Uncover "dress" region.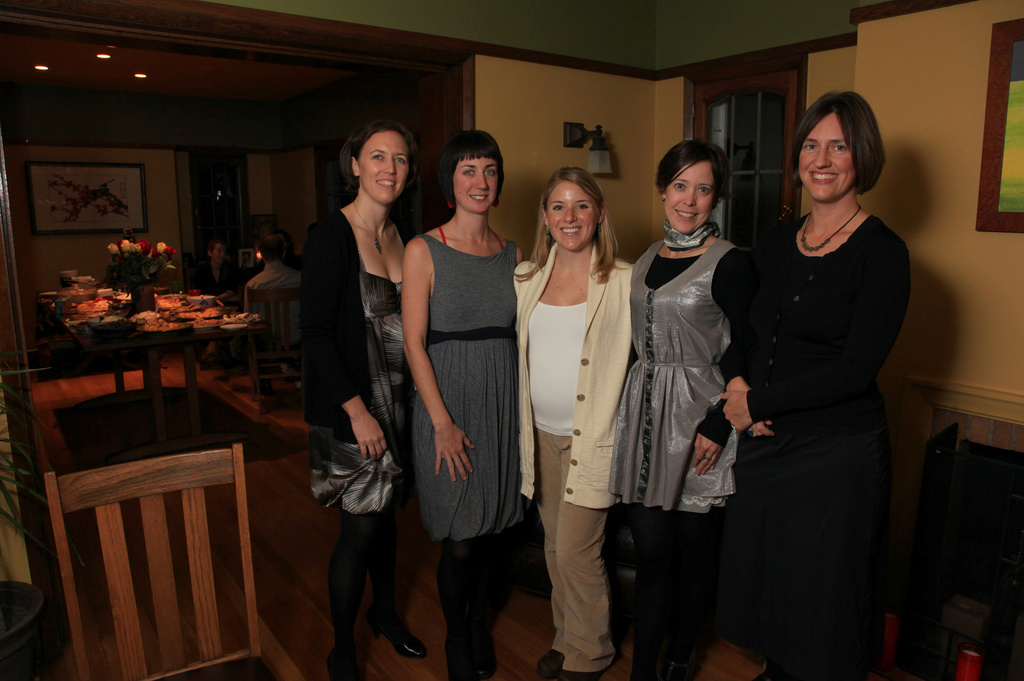
Uncovered: bbox(716, 213, 907, 678).
